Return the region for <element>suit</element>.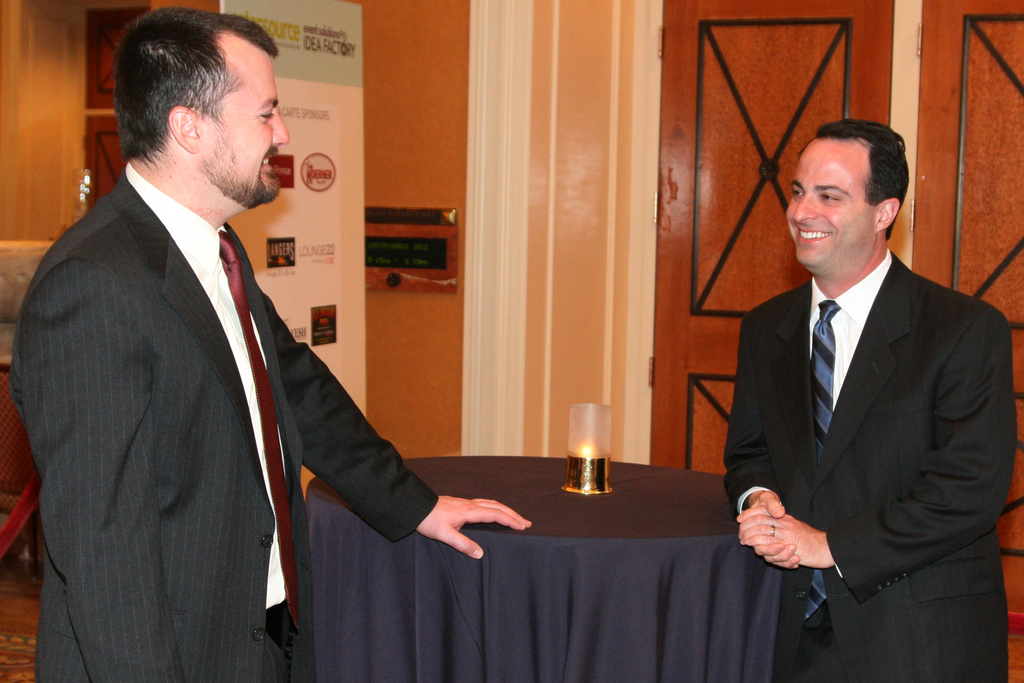
l=722, t=245, r=1021, b=682.
